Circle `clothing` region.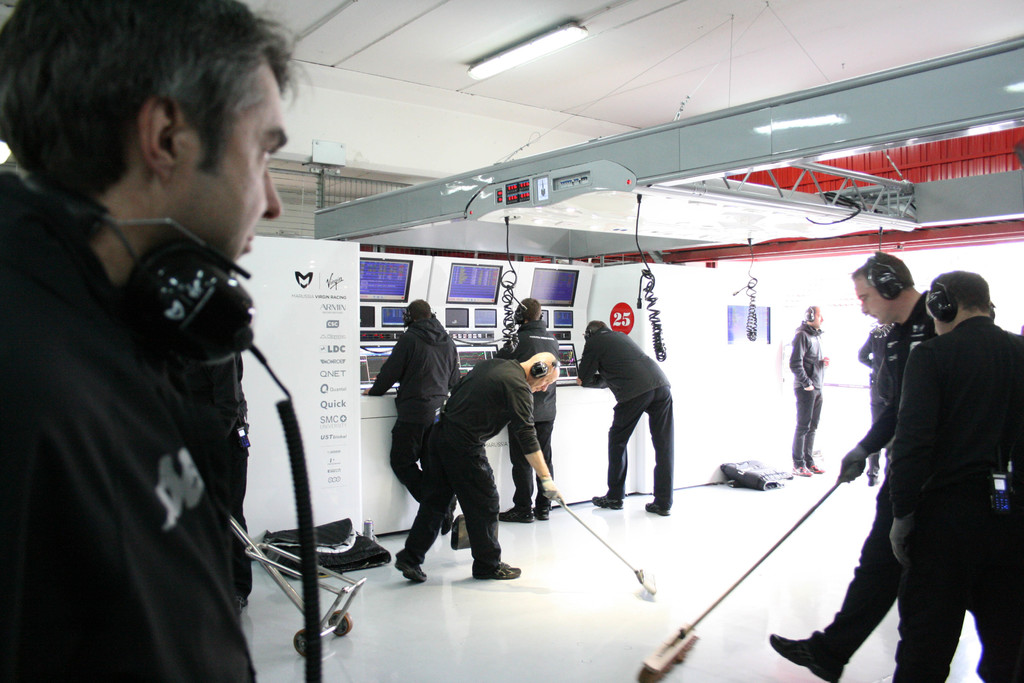
Region: locate(789, 319, 829, 386).
